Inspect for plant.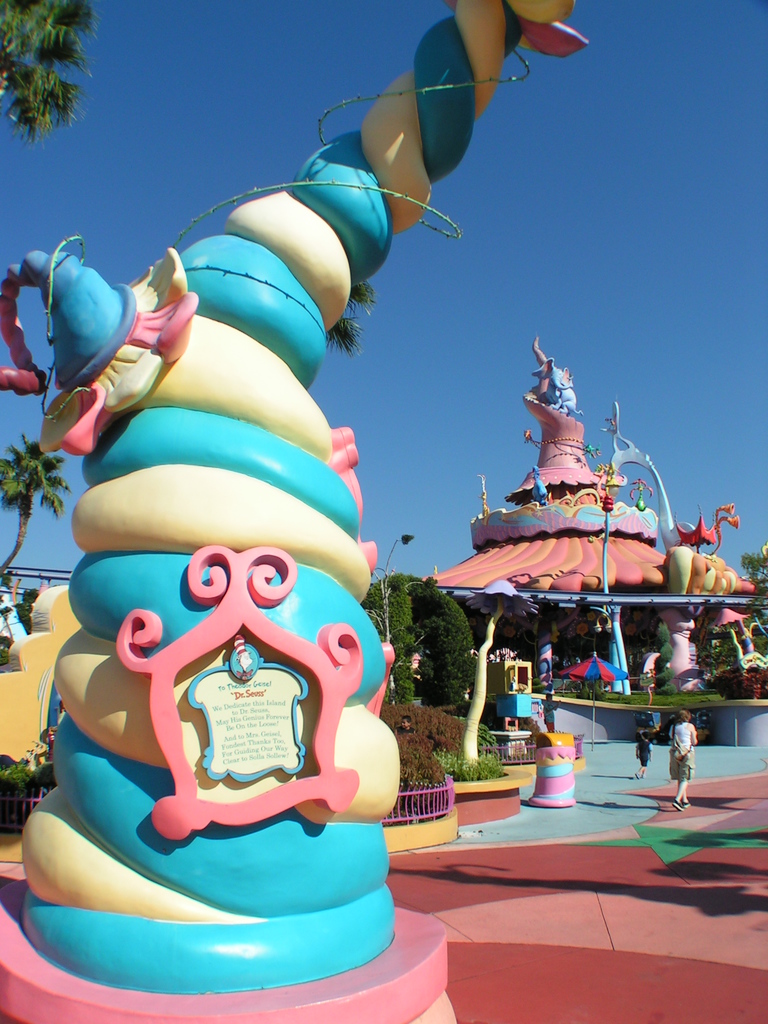
Inspection: pyautogui.locateOnScreen(652, 620, 672, 691).
